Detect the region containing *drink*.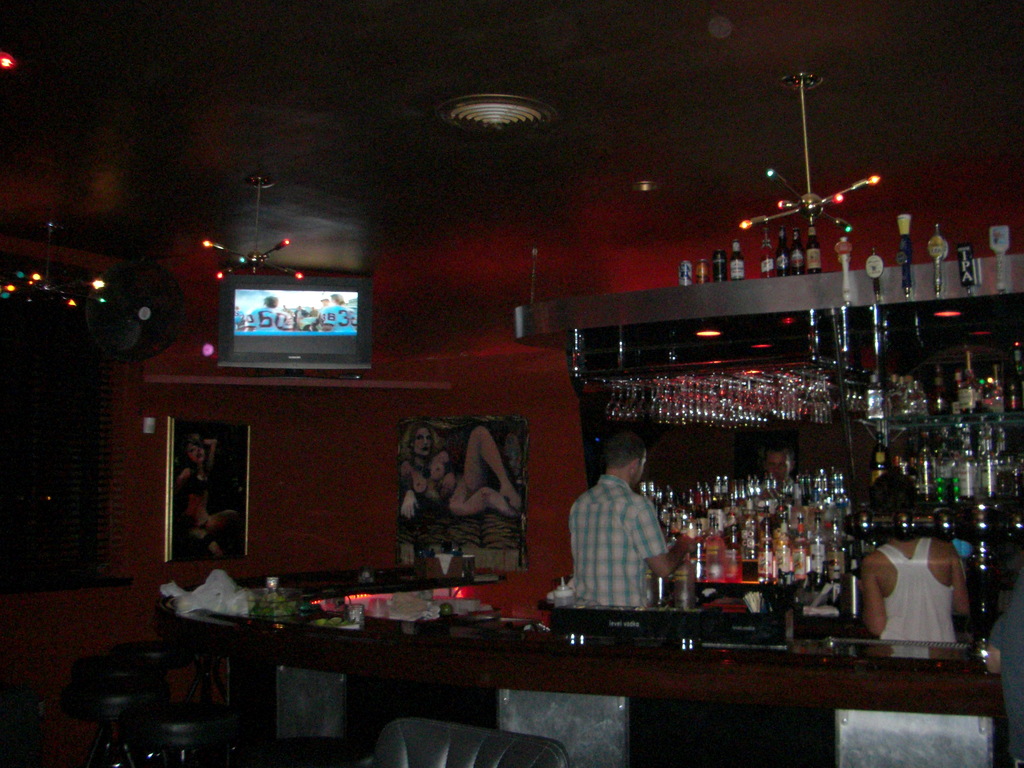
x1=808, y1=223, x2=823, y2=275.
